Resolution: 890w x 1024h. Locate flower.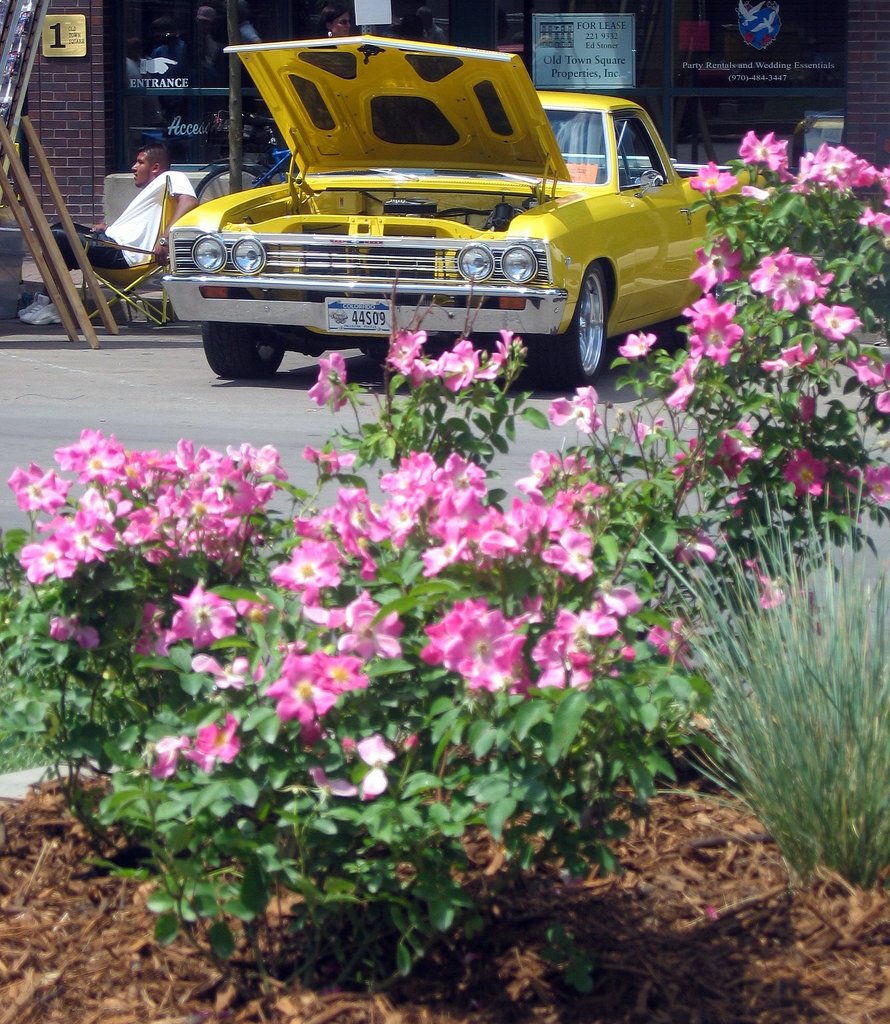
pyautogui.locateOnScreen(187, 717, 241, 767).
